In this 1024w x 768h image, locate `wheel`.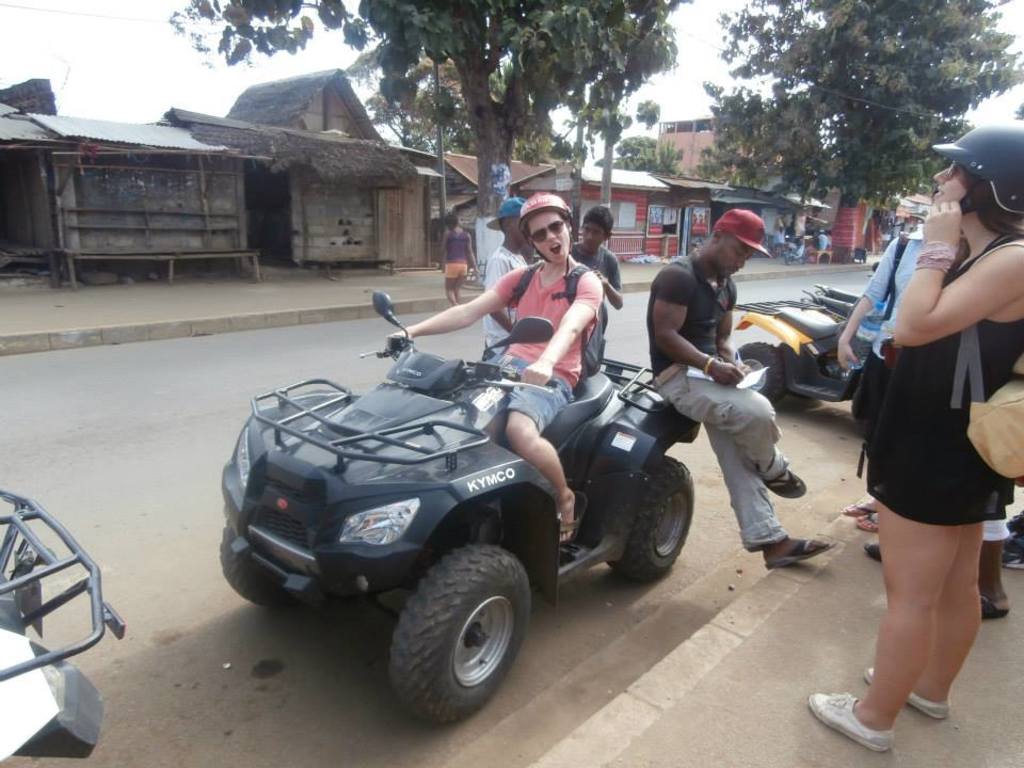
Bounding box: l=389, t=540, r=531, b=717.
